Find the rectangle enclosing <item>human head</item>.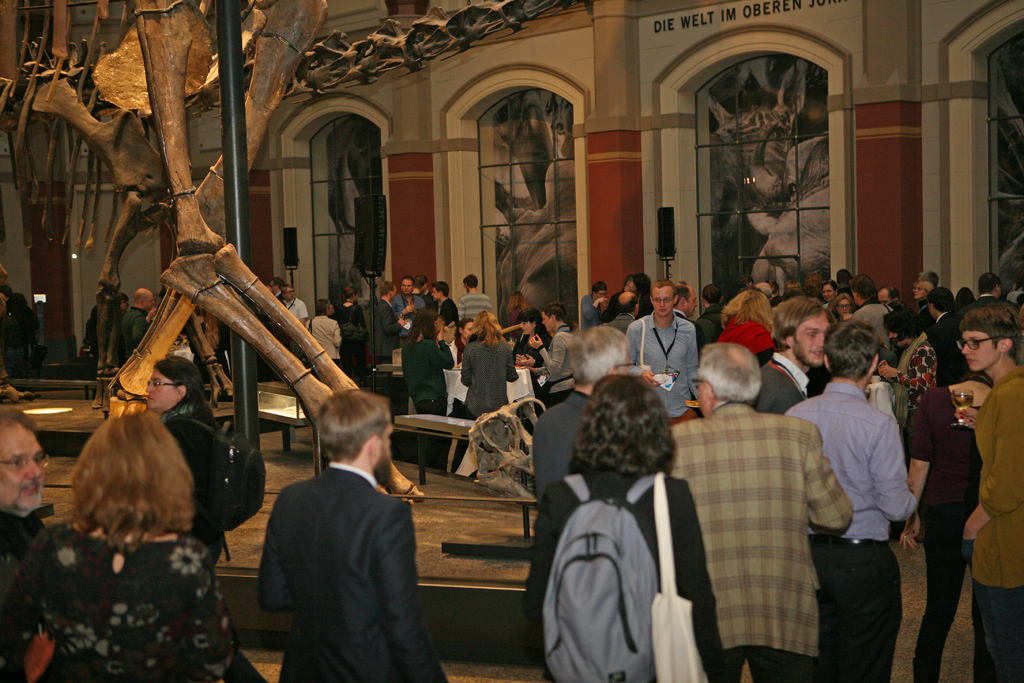
l=461, t=270, r=480, b=292.
